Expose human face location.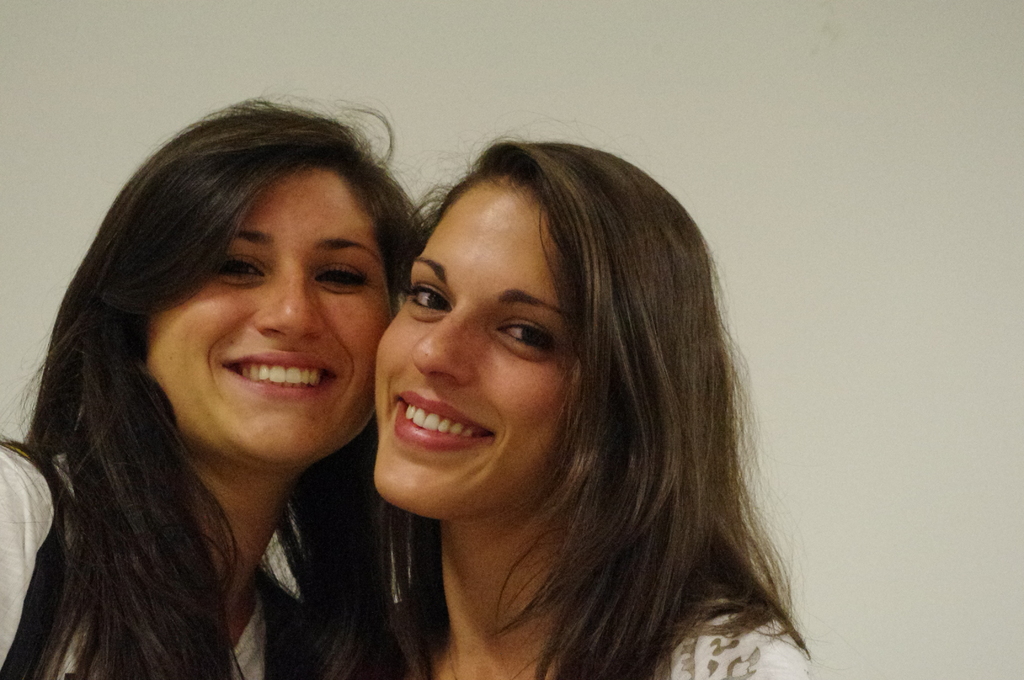
Exposed at crop(374, 181, 582, 514).
